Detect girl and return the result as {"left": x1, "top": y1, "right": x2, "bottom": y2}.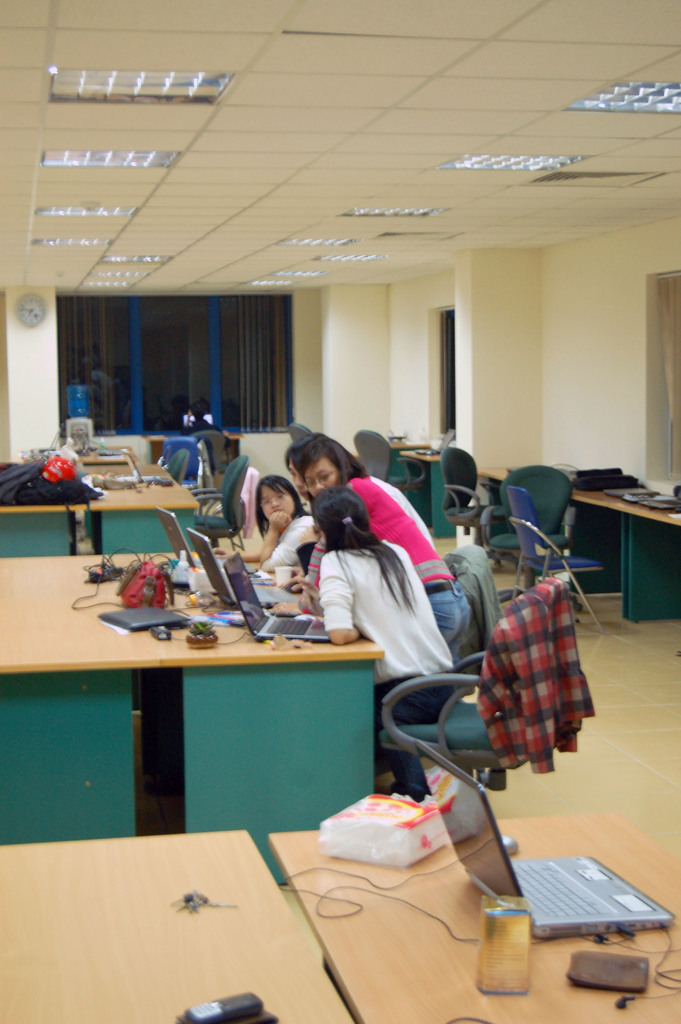
{"left": 282, "top": 426, "right": 463, "bottom": 650}.
